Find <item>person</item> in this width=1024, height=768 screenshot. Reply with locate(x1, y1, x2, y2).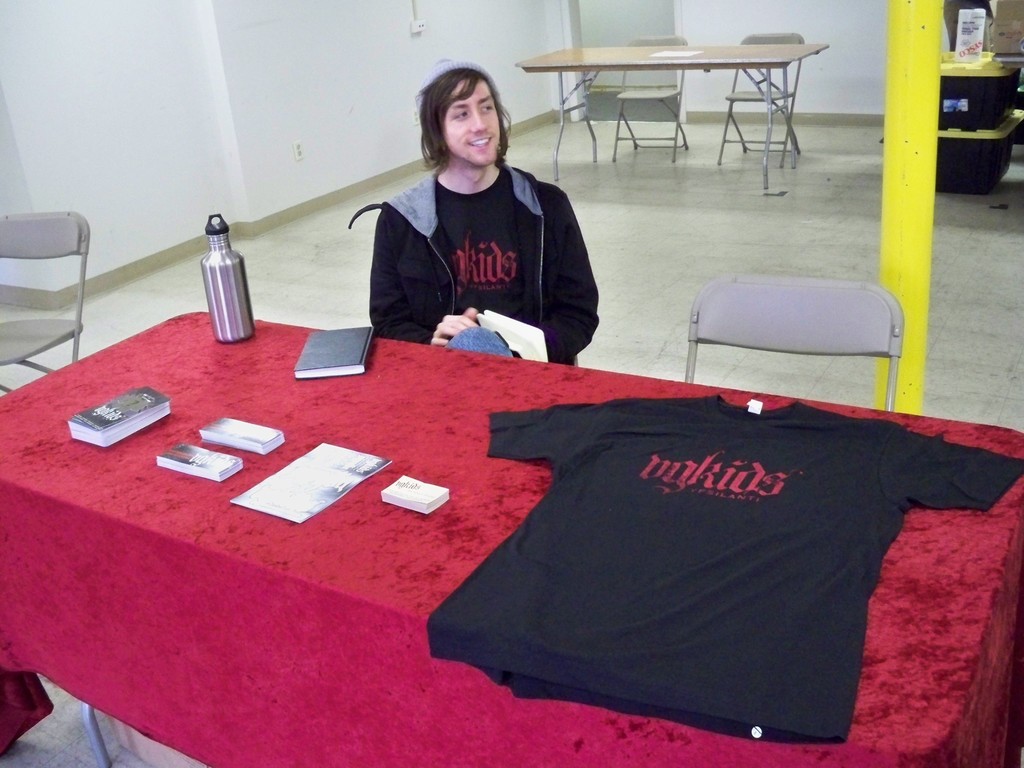
locate(348, 70, 614, 364).
